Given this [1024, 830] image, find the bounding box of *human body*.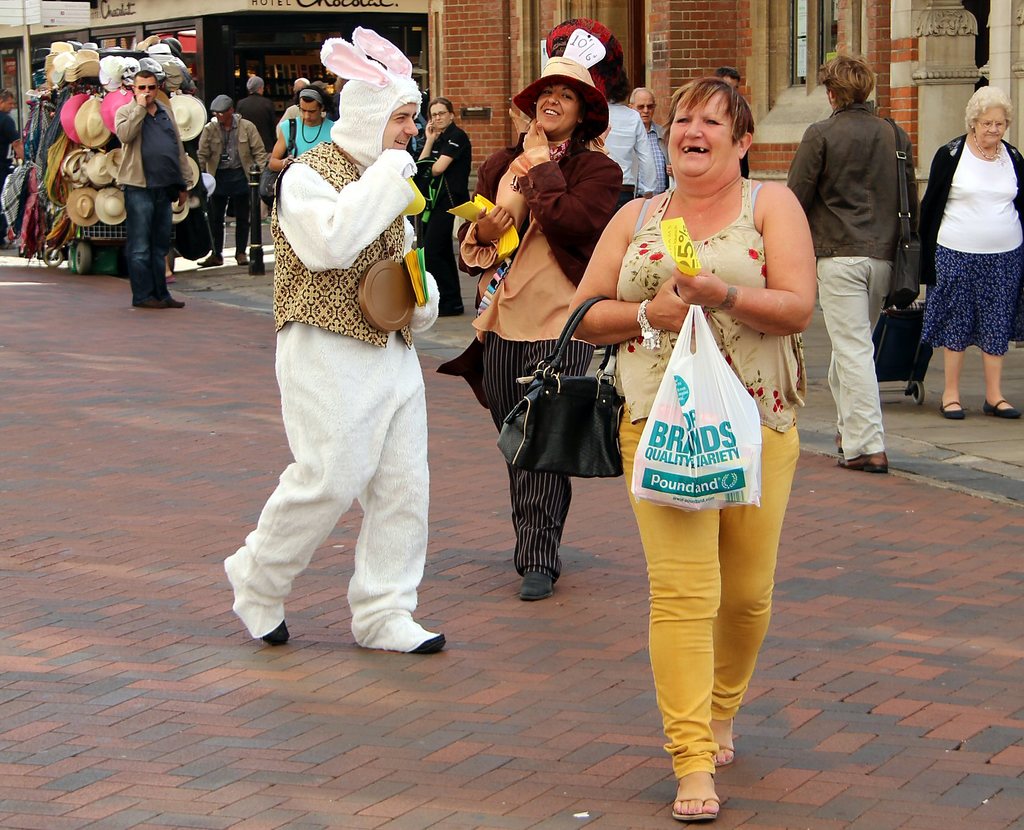
region(587, 80, 812, 793).
